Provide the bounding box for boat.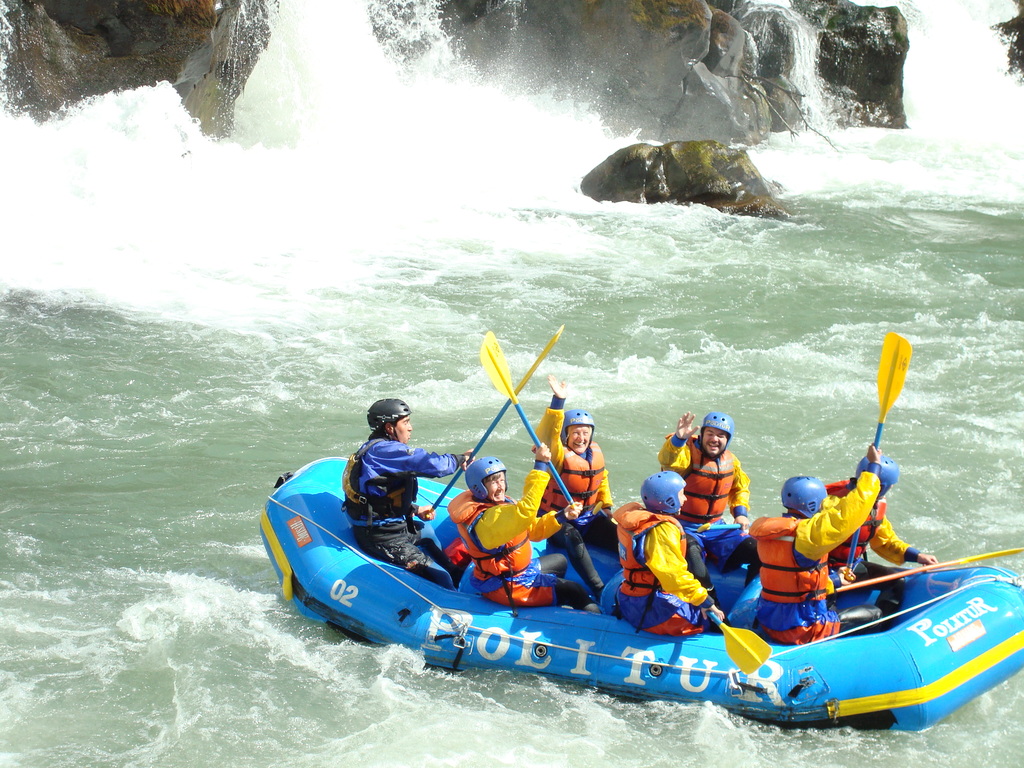
bbox=(256, 372, 1006, 740).
